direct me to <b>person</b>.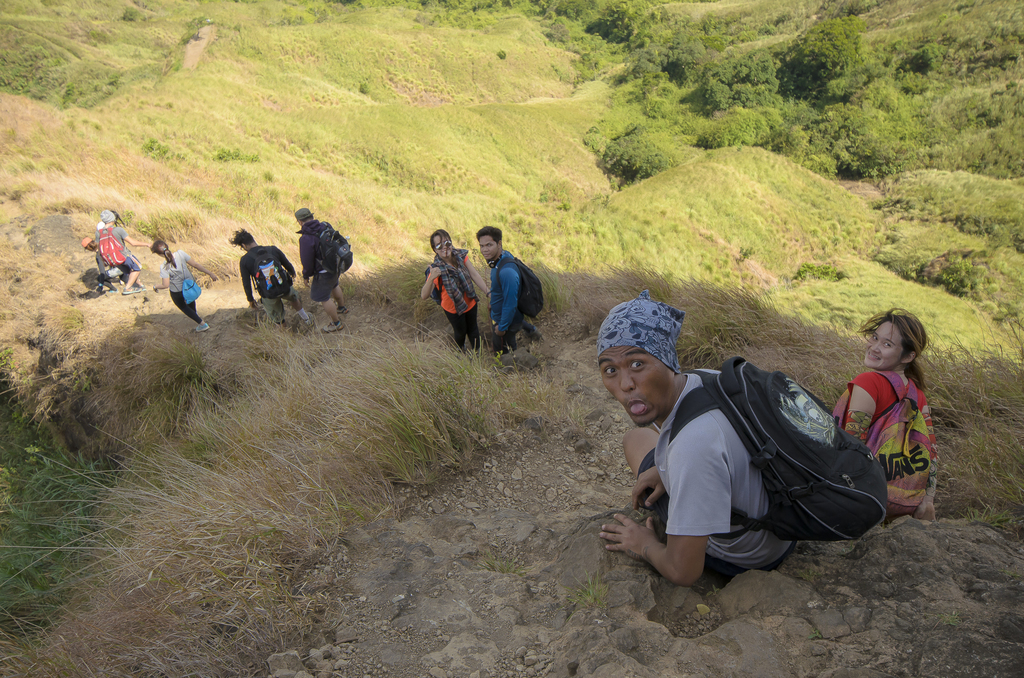
Direction: [left=236, top=230, right=314, bottom=339].
